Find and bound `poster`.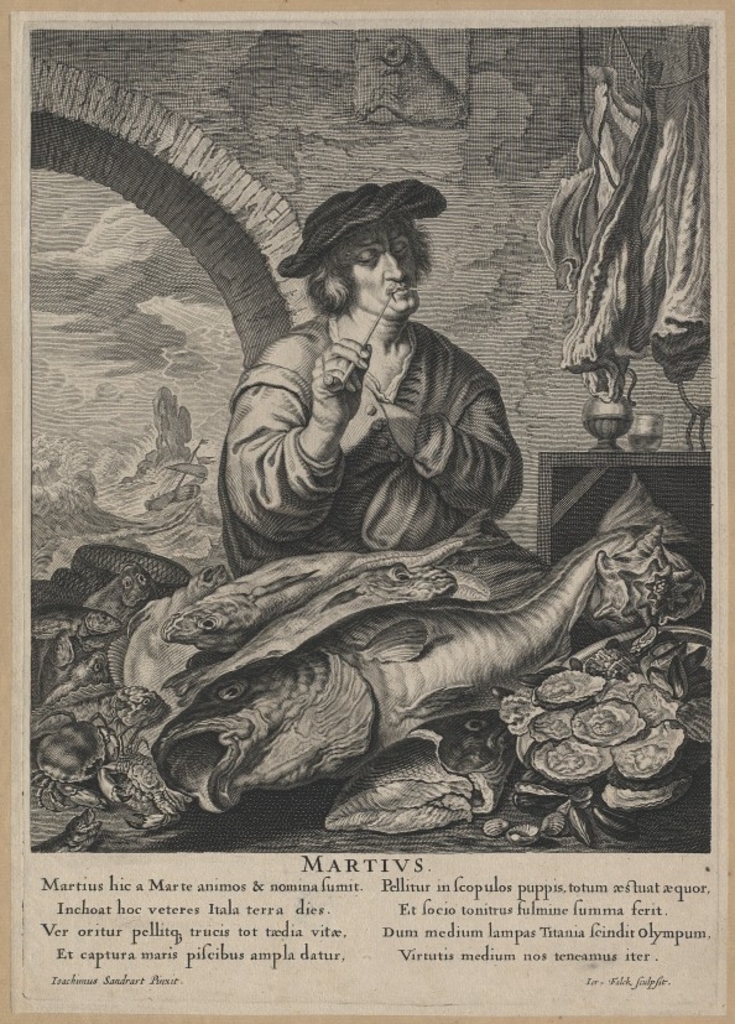
Bound: x1=0 y1=0 x2=734 y2=1023.
